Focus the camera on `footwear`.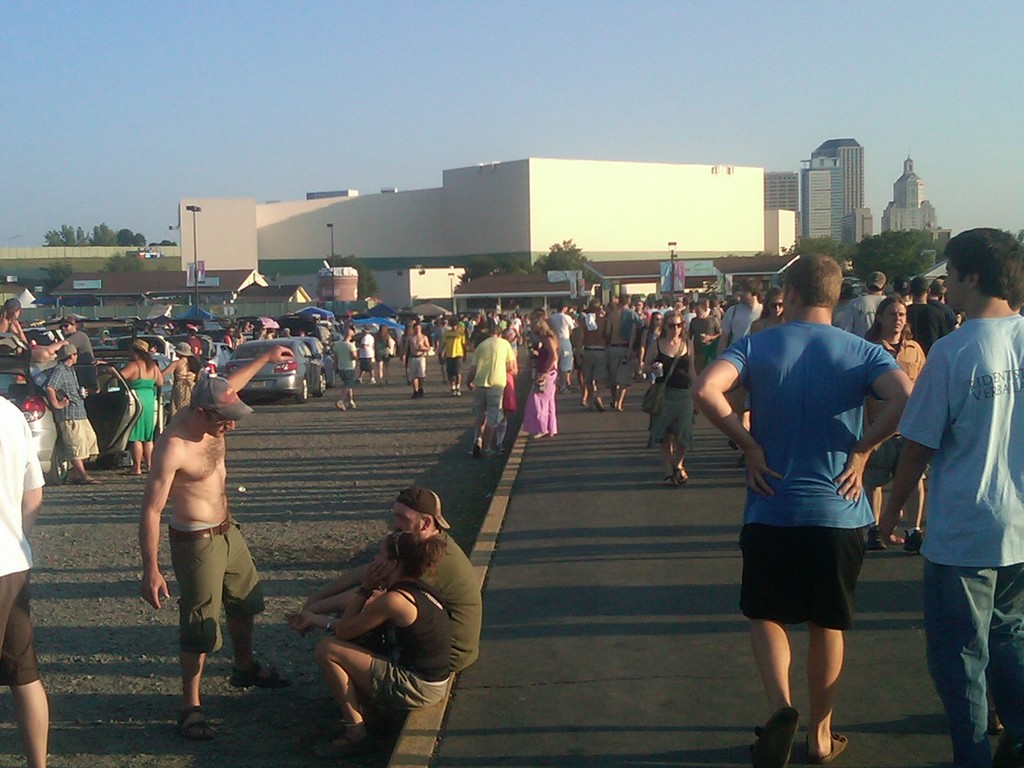
Focus region: (413,392,423,397).
